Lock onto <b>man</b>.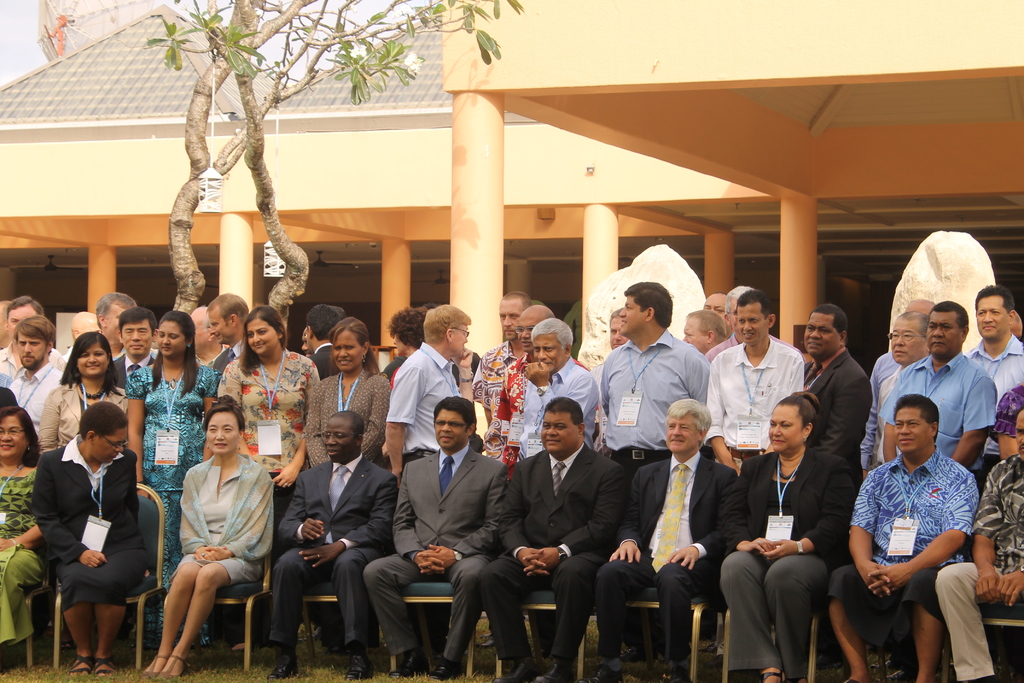
Locked: 472,285,526,450.
